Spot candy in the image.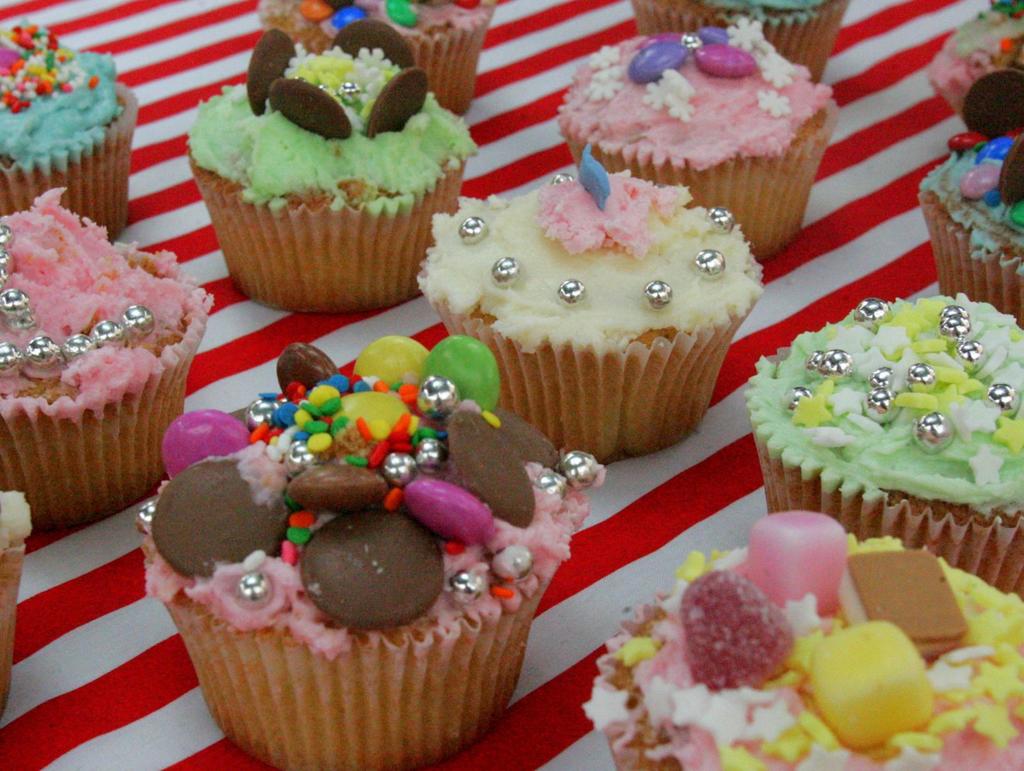
candy found at <region>383, 0, 423, 31</region>.
